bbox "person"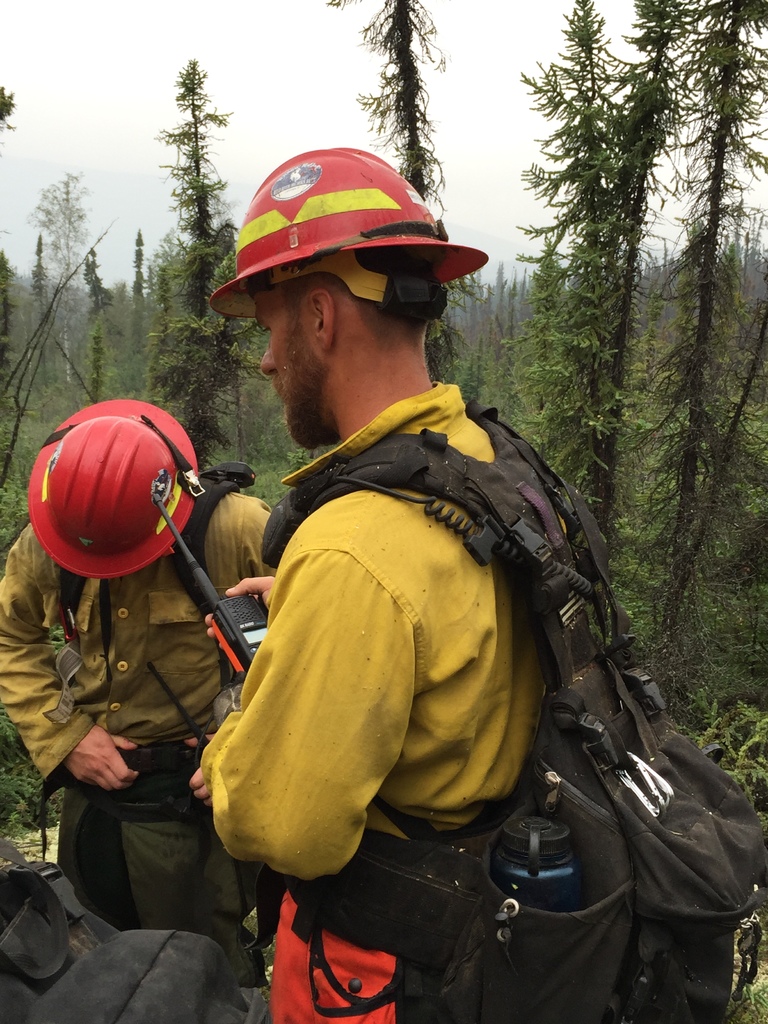
bbox=[0, 386, 279, 1002]
